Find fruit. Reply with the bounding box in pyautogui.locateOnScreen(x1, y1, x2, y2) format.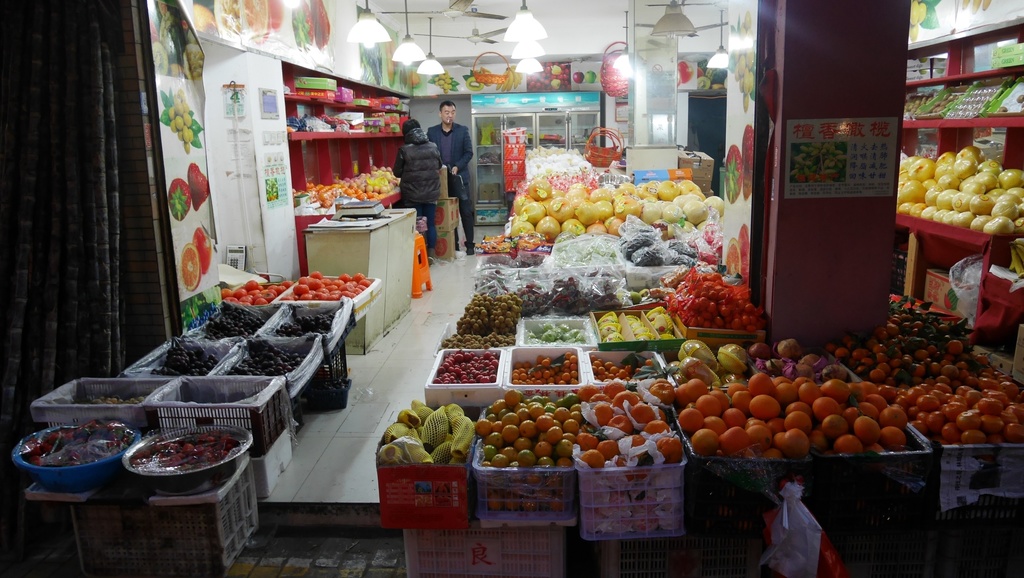
pyautogui.locateOnScreen(676, 61, 694, 87).
